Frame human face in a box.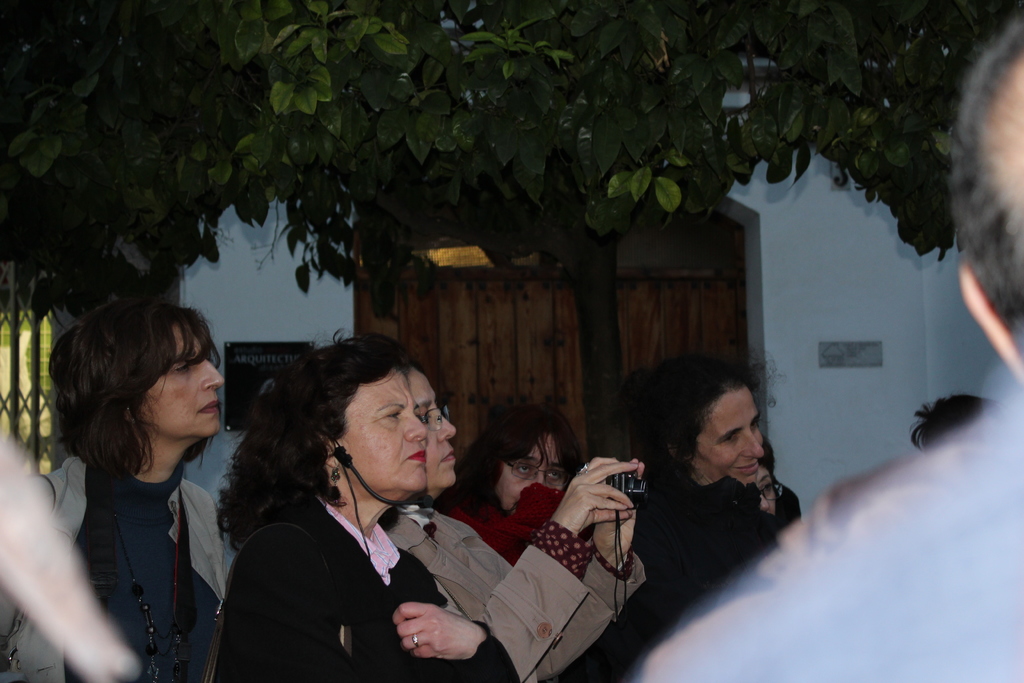
rect(751, 459, 780, 522).
